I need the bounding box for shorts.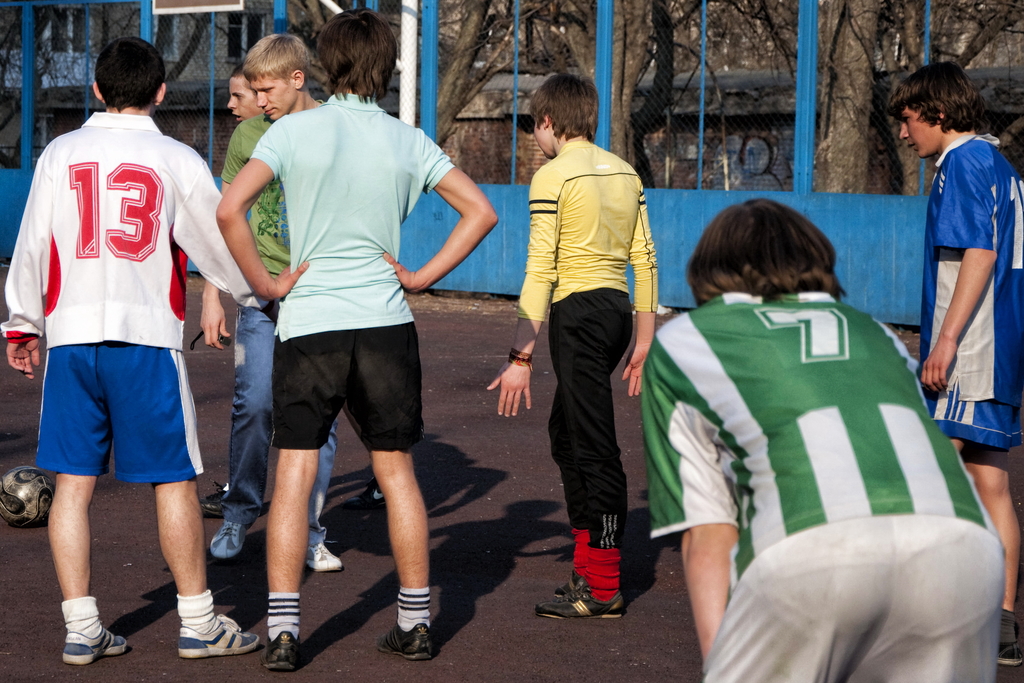
Here it is: BBox(41, 353, 202, 497).
